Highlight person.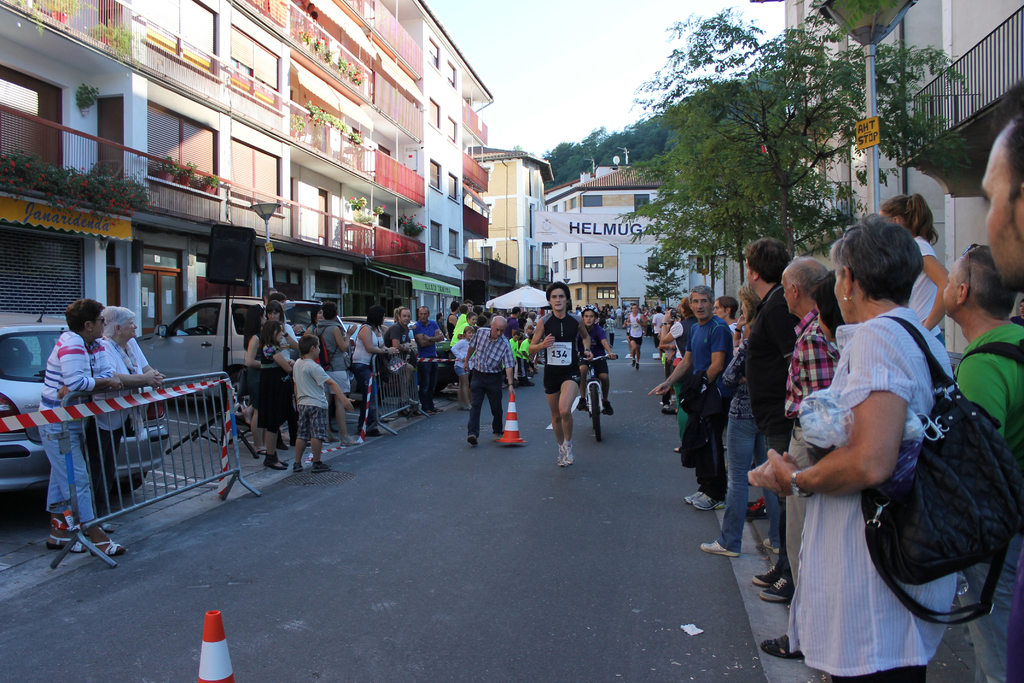
Highlighted region: {"left": 657, "top": 297, "right": 700, "bottom": 454}.
